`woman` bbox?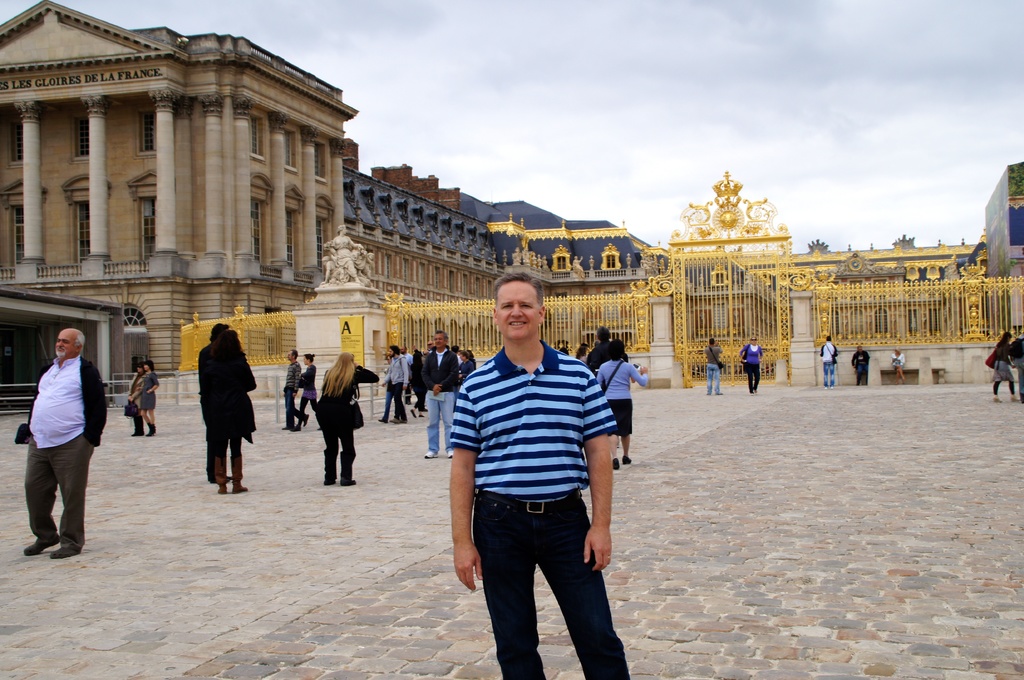
[332,224,361,281]
